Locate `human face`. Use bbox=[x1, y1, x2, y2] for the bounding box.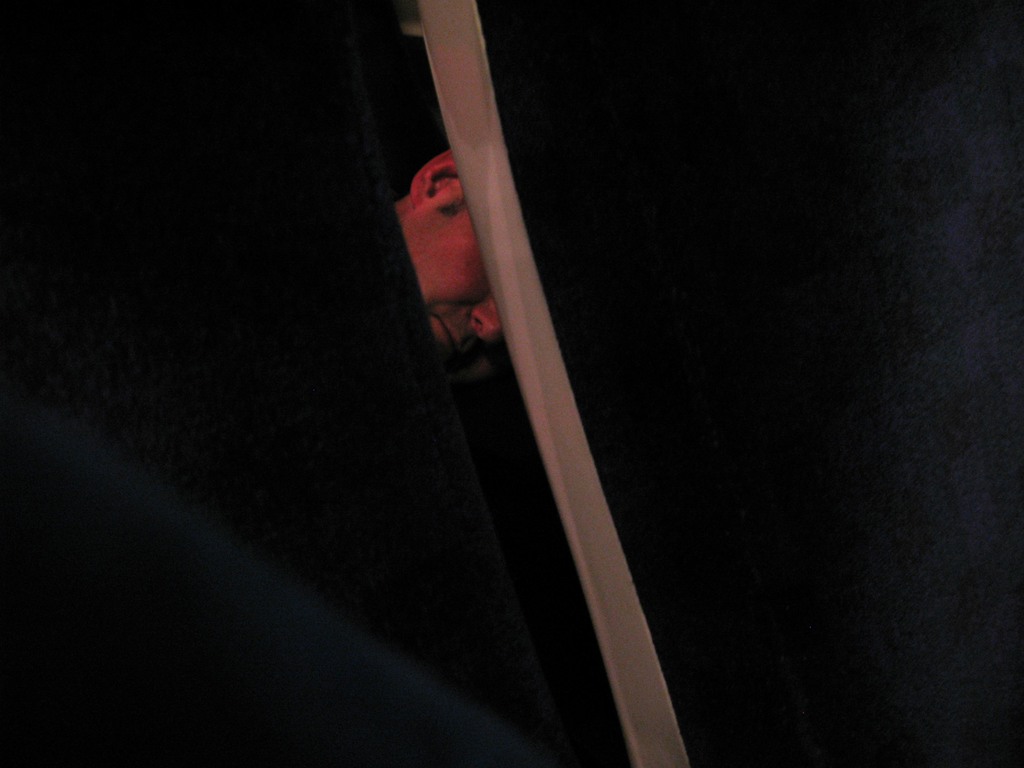
bbox=[394, 202, 504, 371].
